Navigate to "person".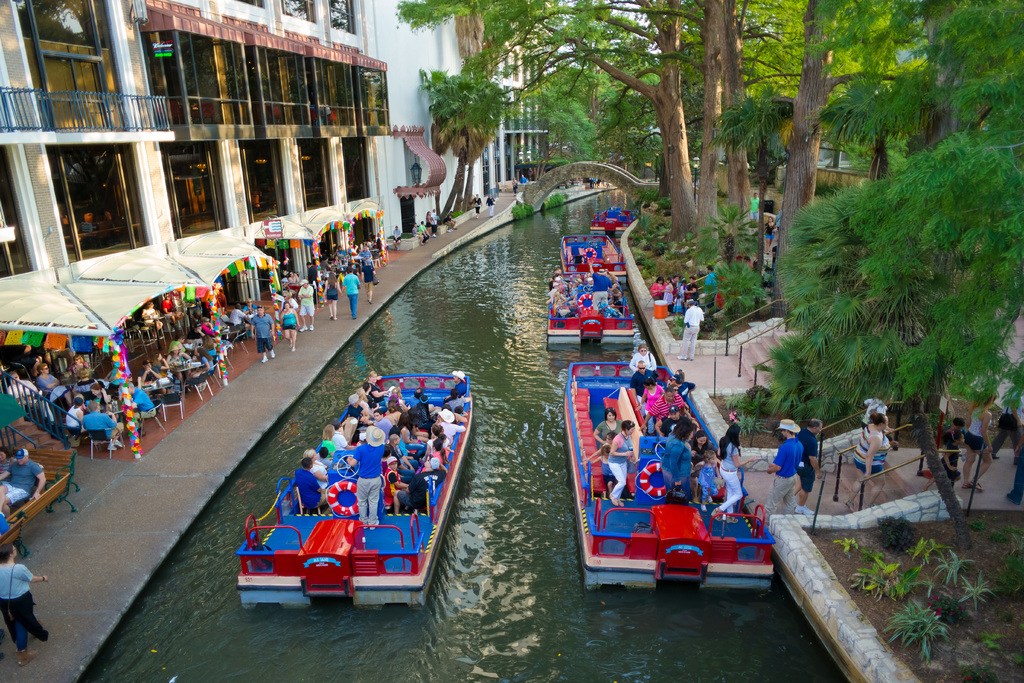
Navigation target: (472,193,480,216).
